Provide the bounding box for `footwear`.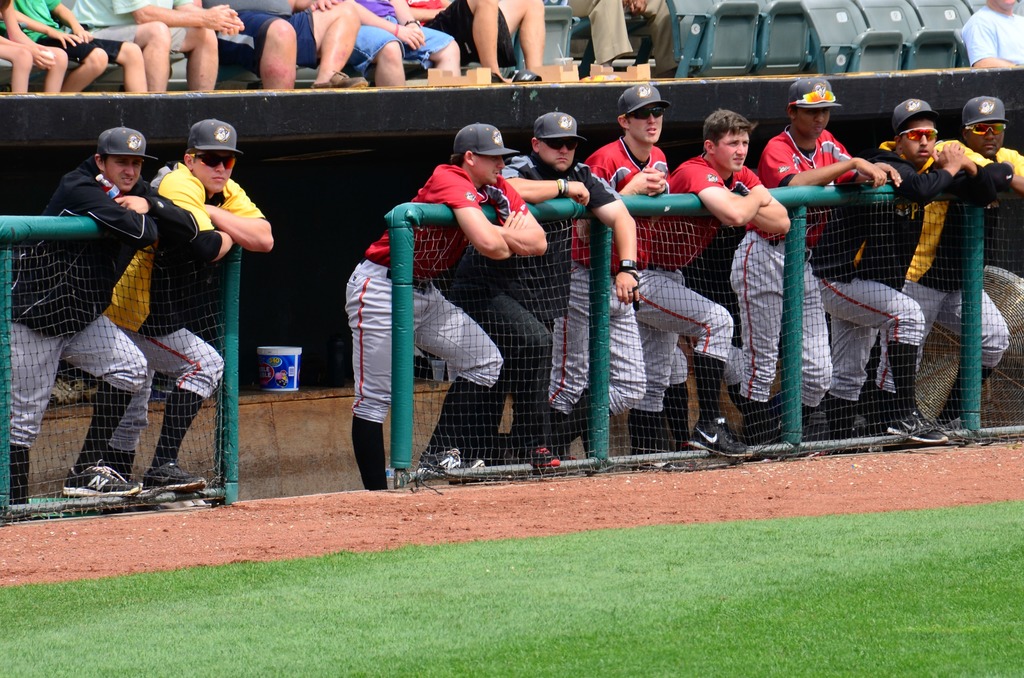
box(510, 445, 562, 467).
